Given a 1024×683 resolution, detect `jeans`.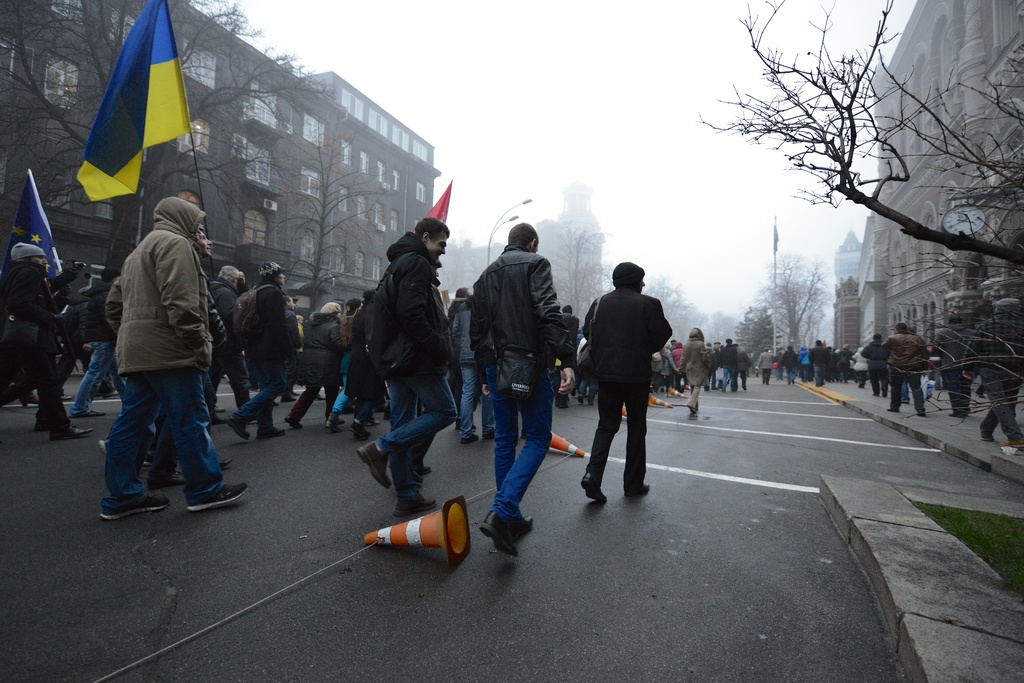
<box>236,365,285,430</box>.
